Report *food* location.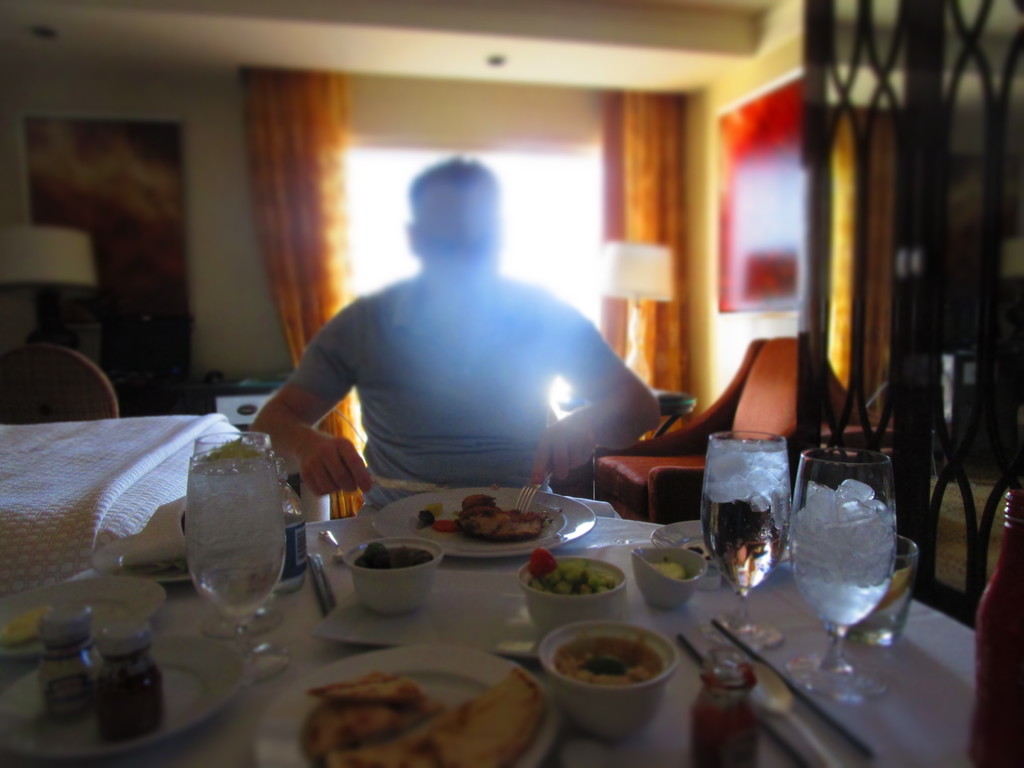
Report: BBox(557, 636, 657, 680).
